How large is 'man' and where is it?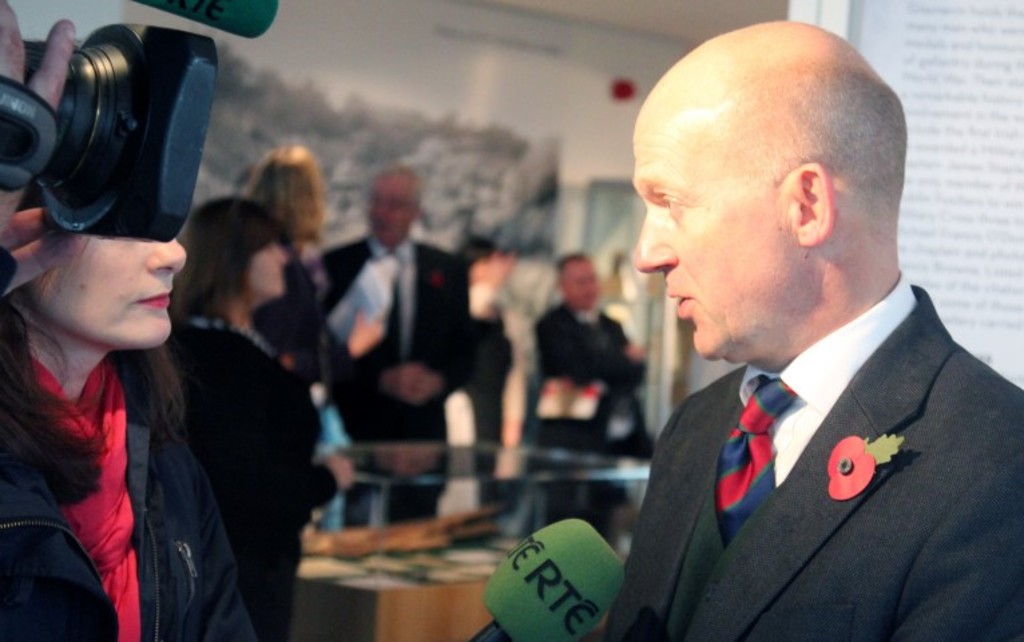
Bounding box: [x1=600, y1=17, x2=1023, y2=641].
